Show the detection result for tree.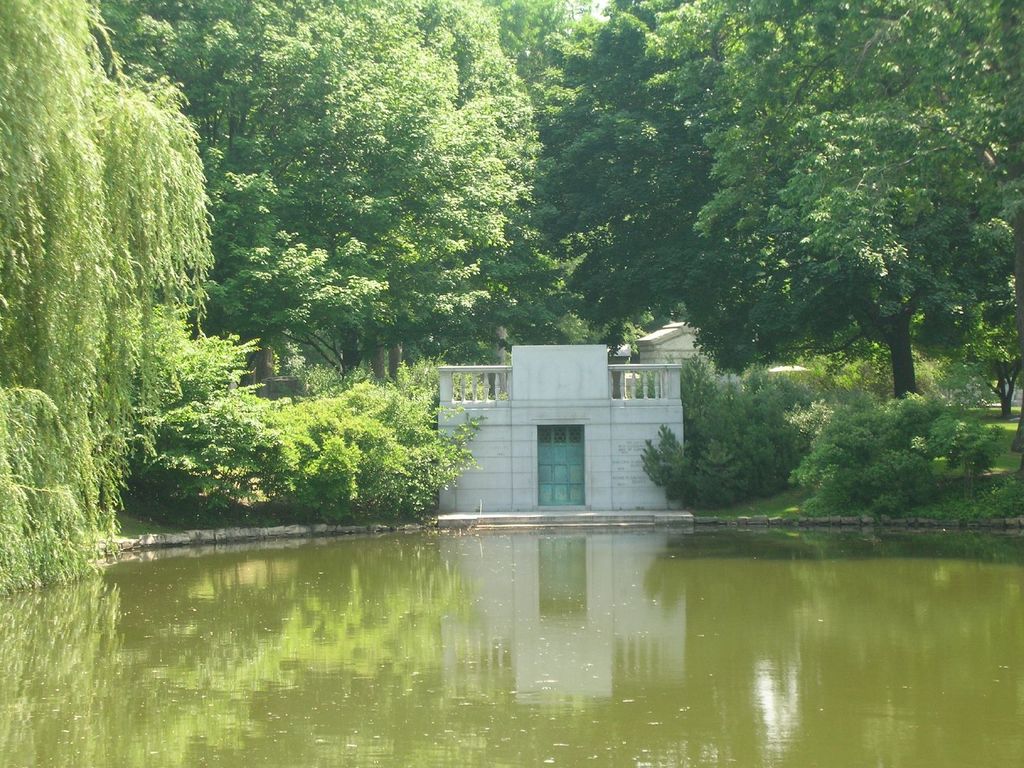
l=900, t=273, r=1022, b=413.
